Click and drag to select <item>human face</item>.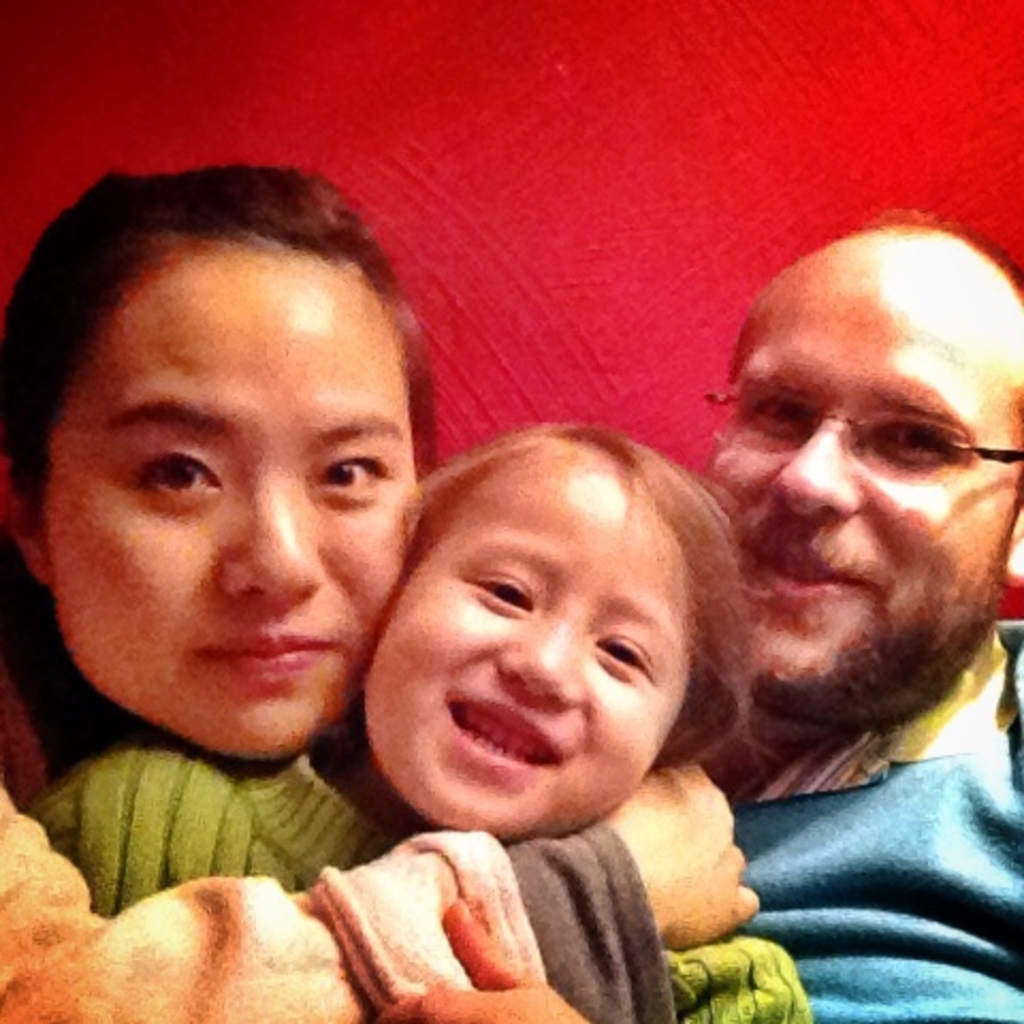
Selection: region(36, 254, 416, 759).
